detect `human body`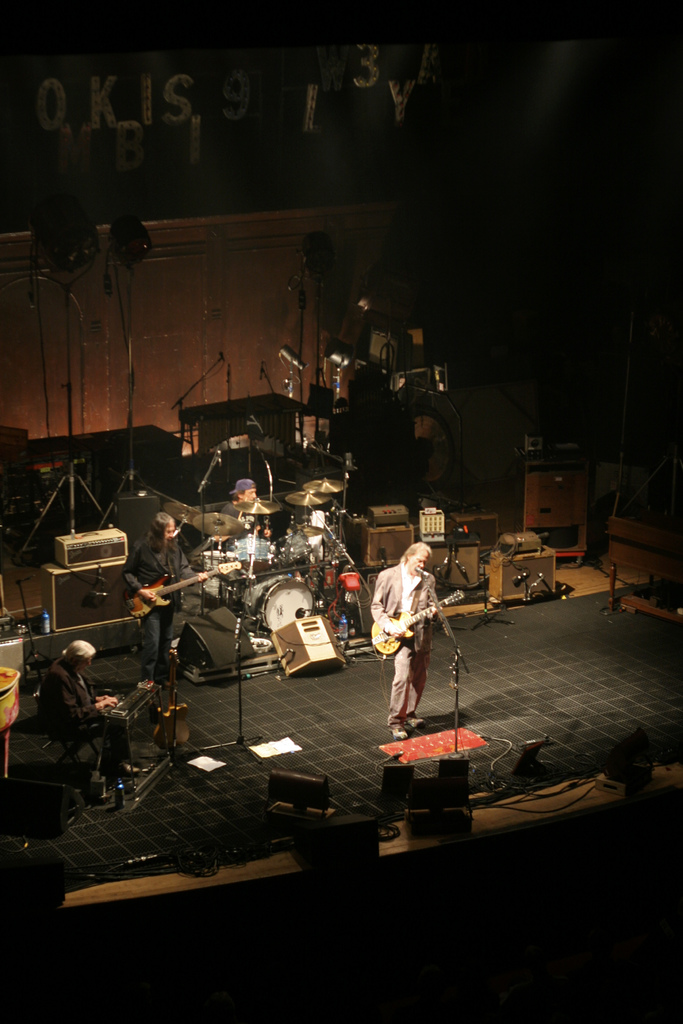
left=31, top=639, right=119, bottom=777
